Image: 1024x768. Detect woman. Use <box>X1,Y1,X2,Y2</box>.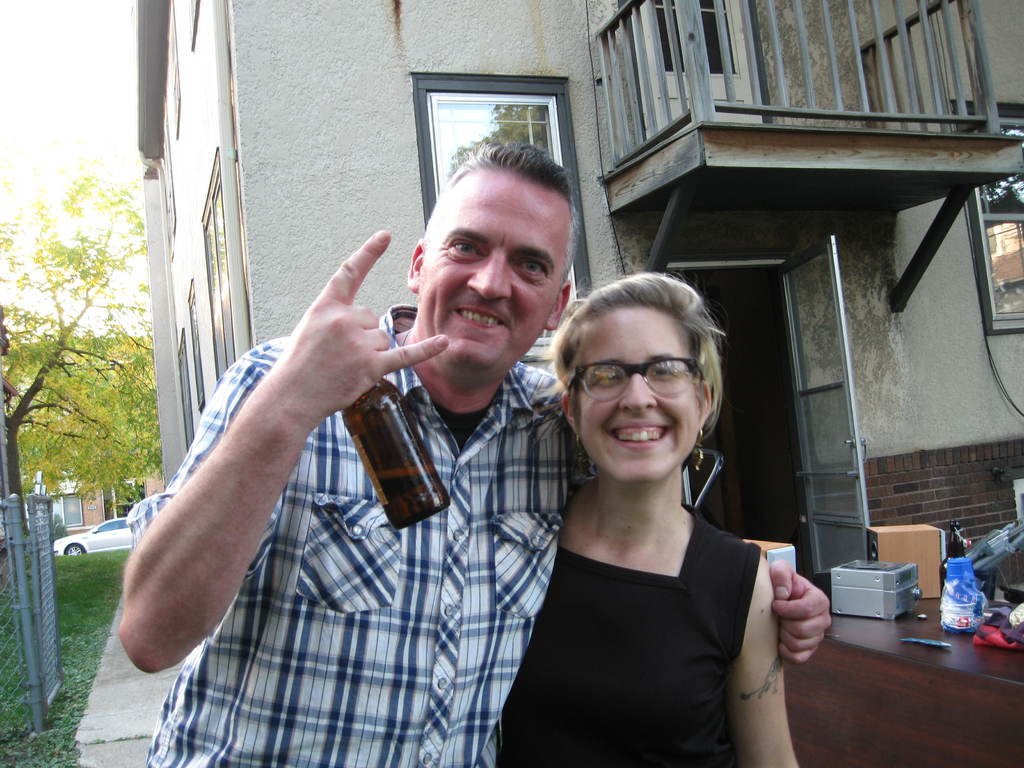
<box>500,257,806,751</box>.
